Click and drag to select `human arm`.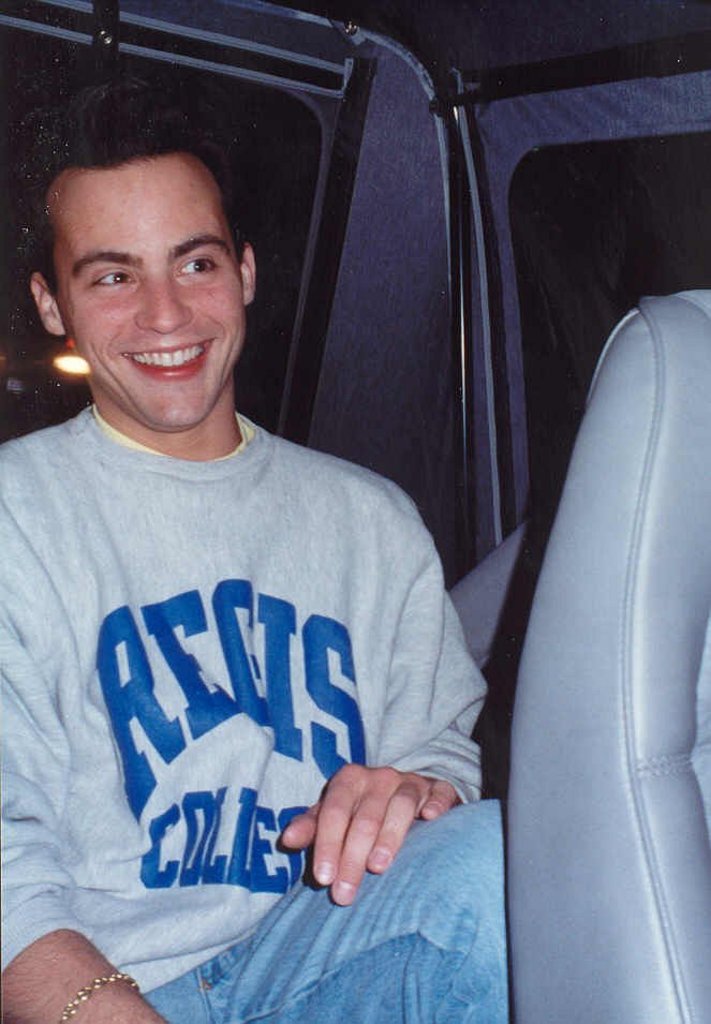
Selection: [x1=284, y1=492, x2=478, y2=902].
